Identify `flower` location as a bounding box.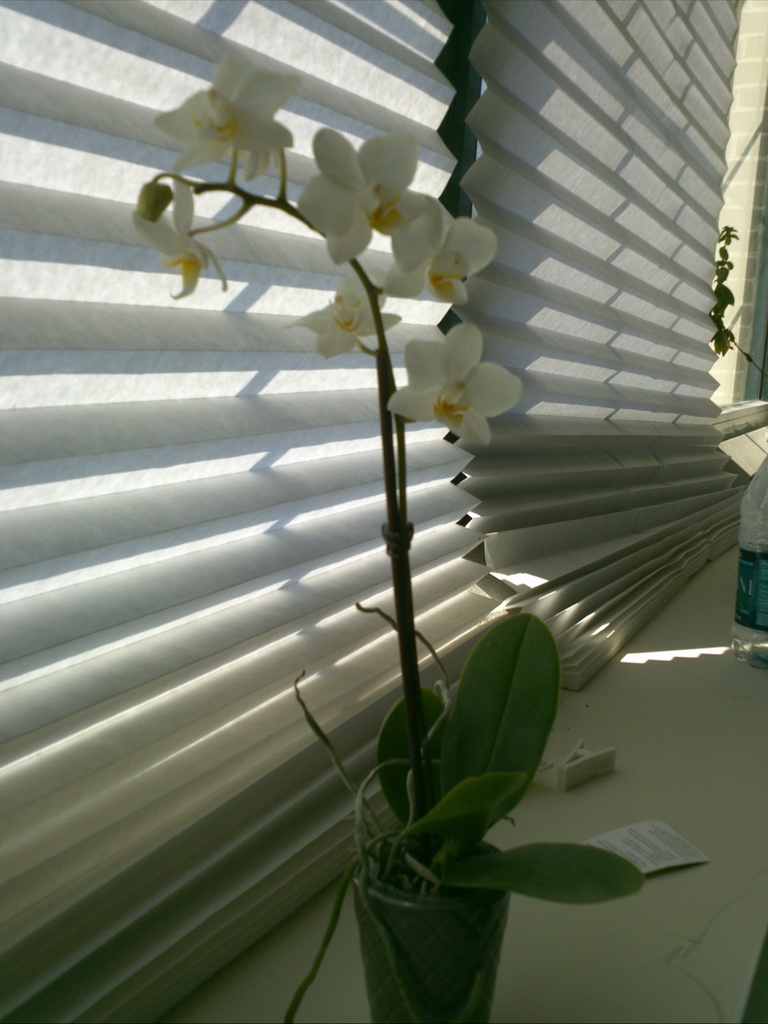
[x1=292, y1=124, x2=452, y2=270].
